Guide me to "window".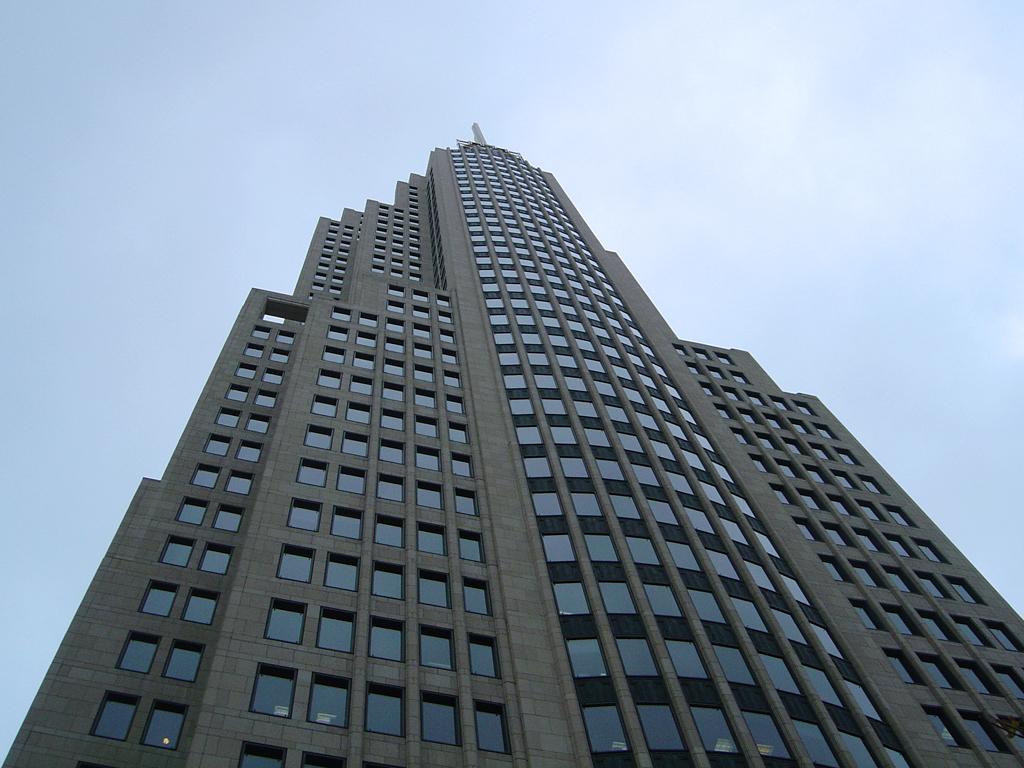
Guidance: {"x1": 188, "y1": 457, "x2": 223, "y2": 503}.
